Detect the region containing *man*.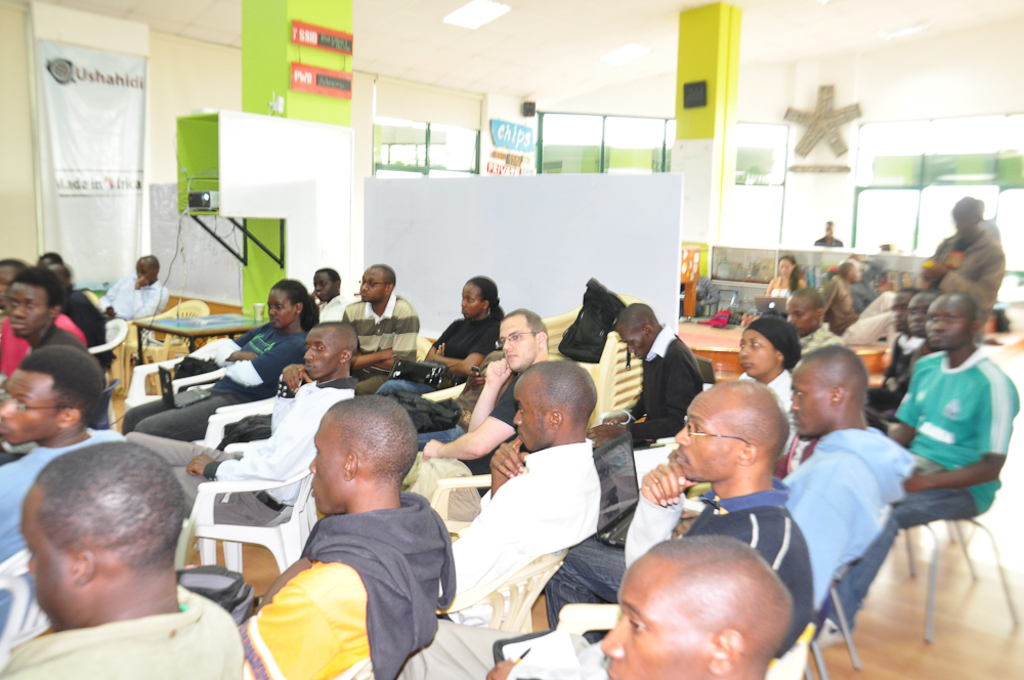
<bbox>813, 220, 845, 250</bbox>.
